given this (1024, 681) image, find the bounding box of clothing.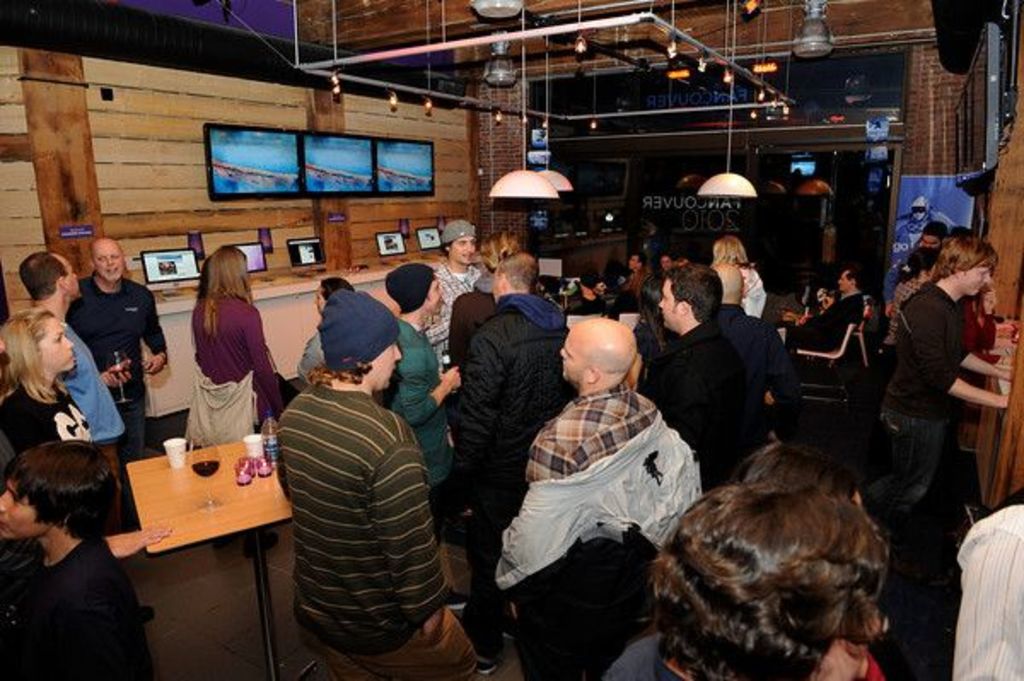
bbox(478, 393, 695, 679).
